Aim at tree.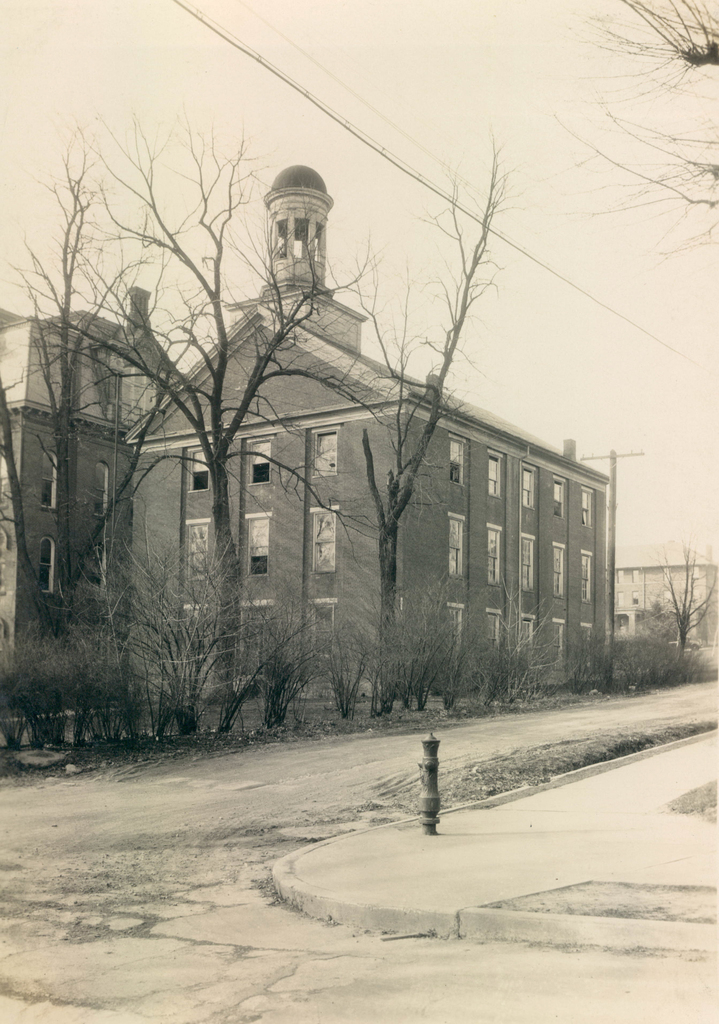
Aimed at (x1=63, y1=90, x2=355, y2=707).
